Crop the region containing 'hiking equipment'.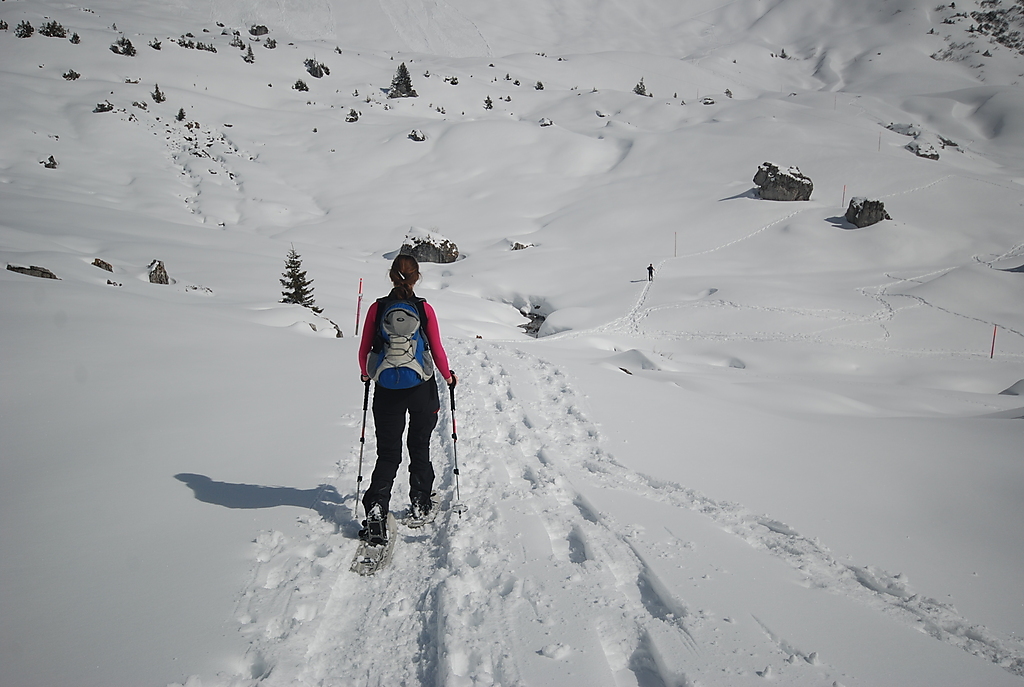
Crop region: region(452, 368, 469, 520).
